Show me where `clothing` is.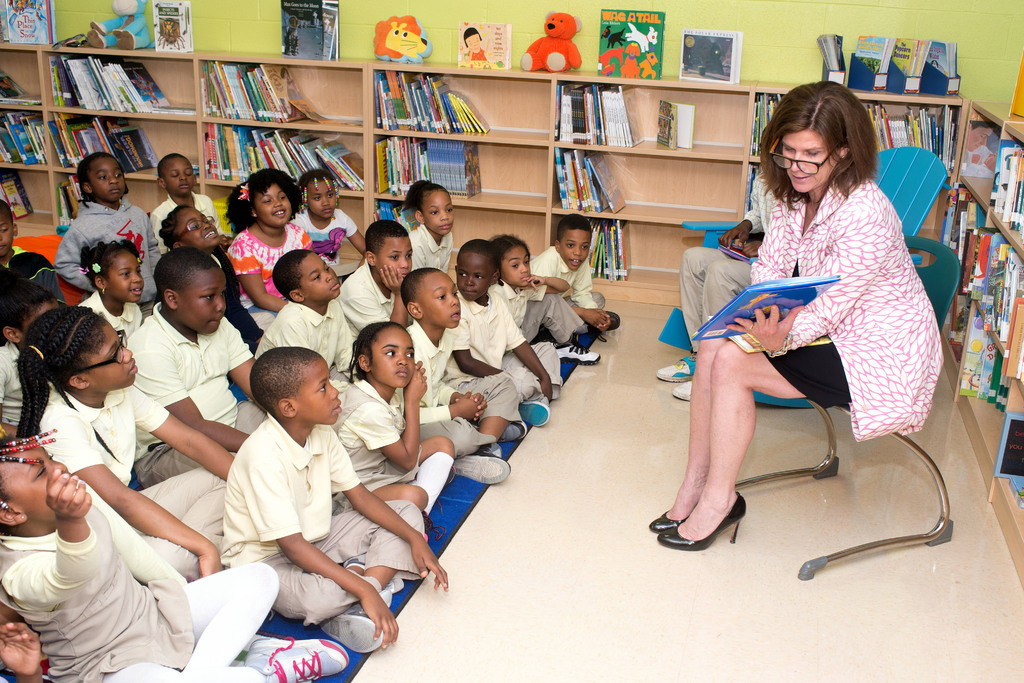
`clothing` is at {"x1": 0, "y1": 479, "x2": 283, "y2": 677}.
